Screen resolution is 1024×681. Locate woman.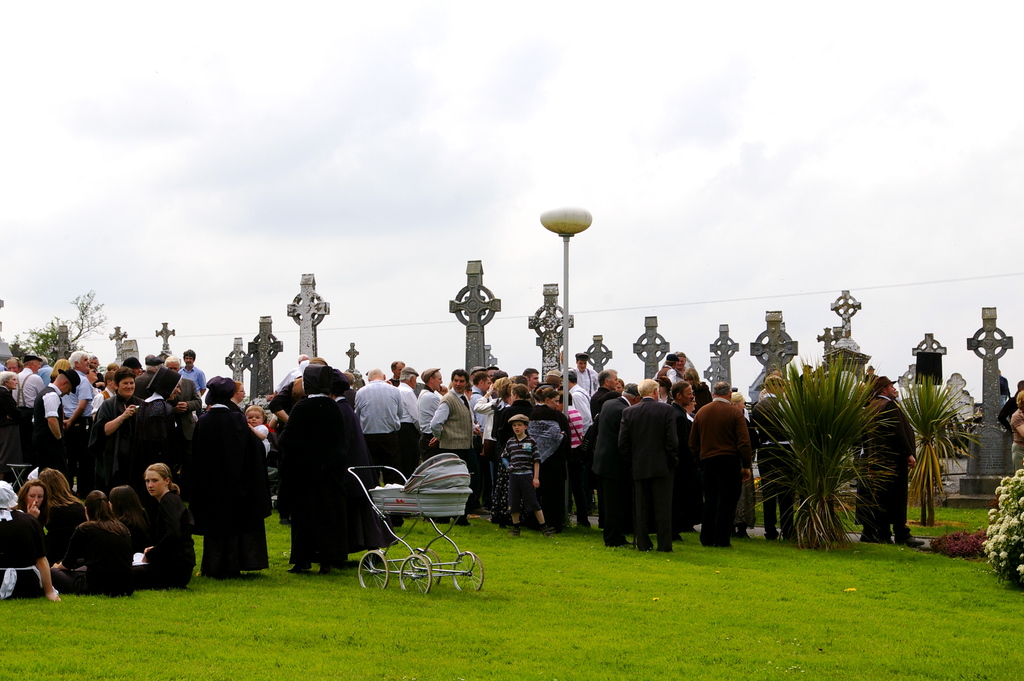
x1=145 y1=463 x2=196 y2=590.
